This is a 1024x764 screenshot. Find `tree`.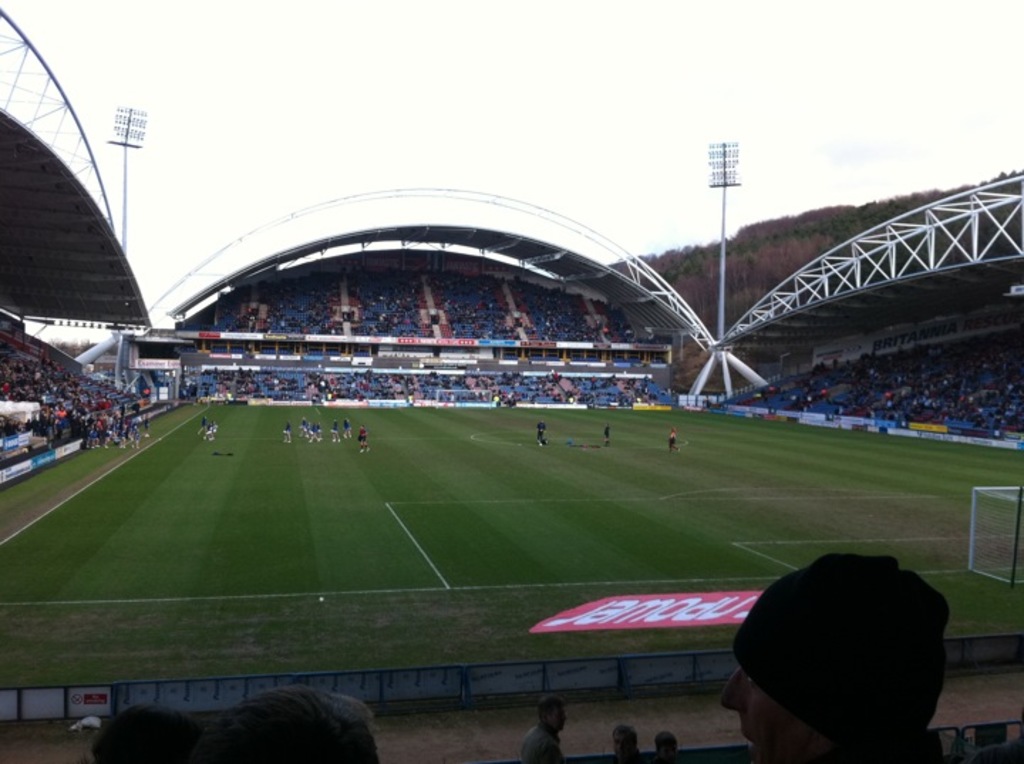
Bounding box: rect(708, 250, 735, 304).
